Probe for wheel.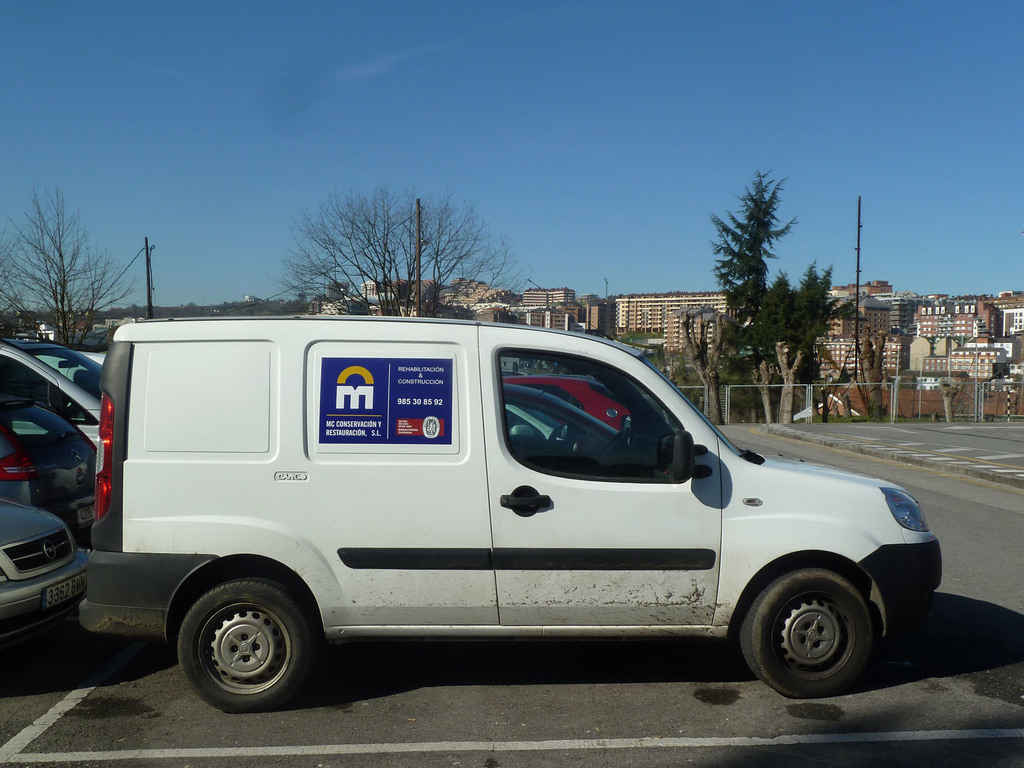
Probe result: 161,569,321,717.
